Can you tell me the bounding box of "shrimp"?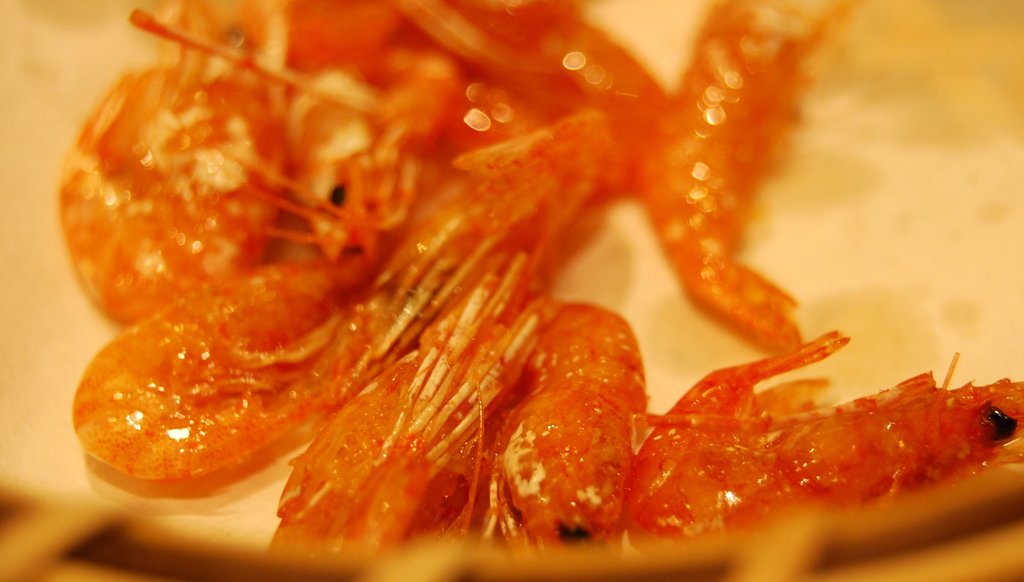
detection(264, 254, 543, 581).
